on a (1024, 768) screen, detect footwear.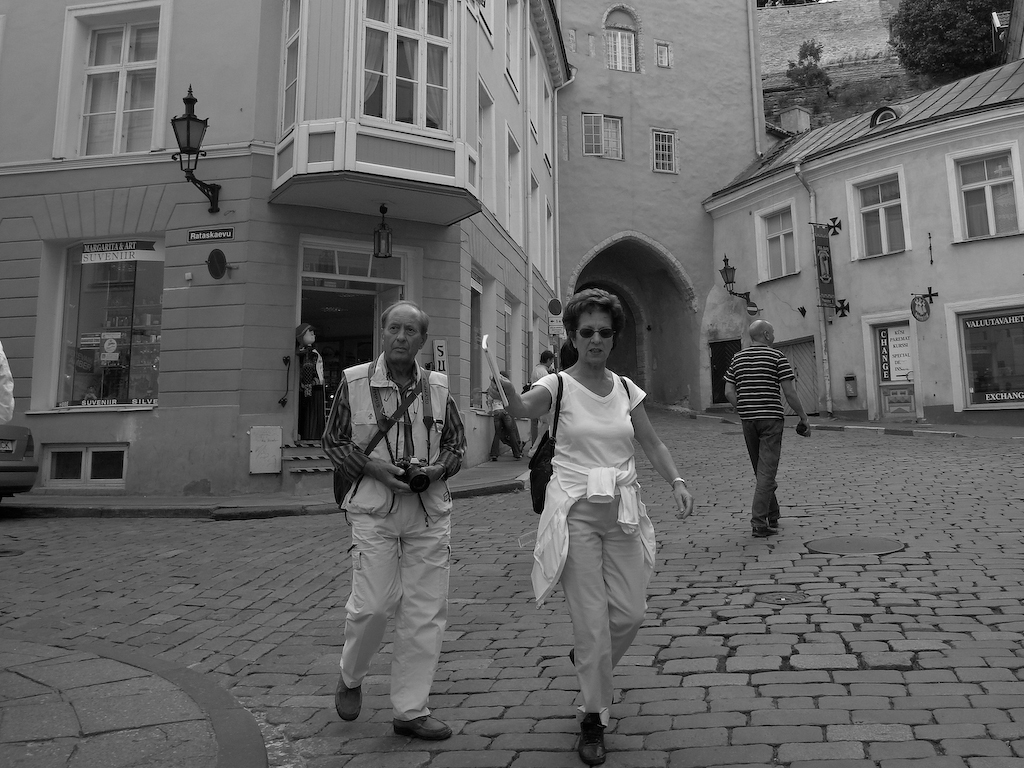
<box>772,513,781,527</box>.
